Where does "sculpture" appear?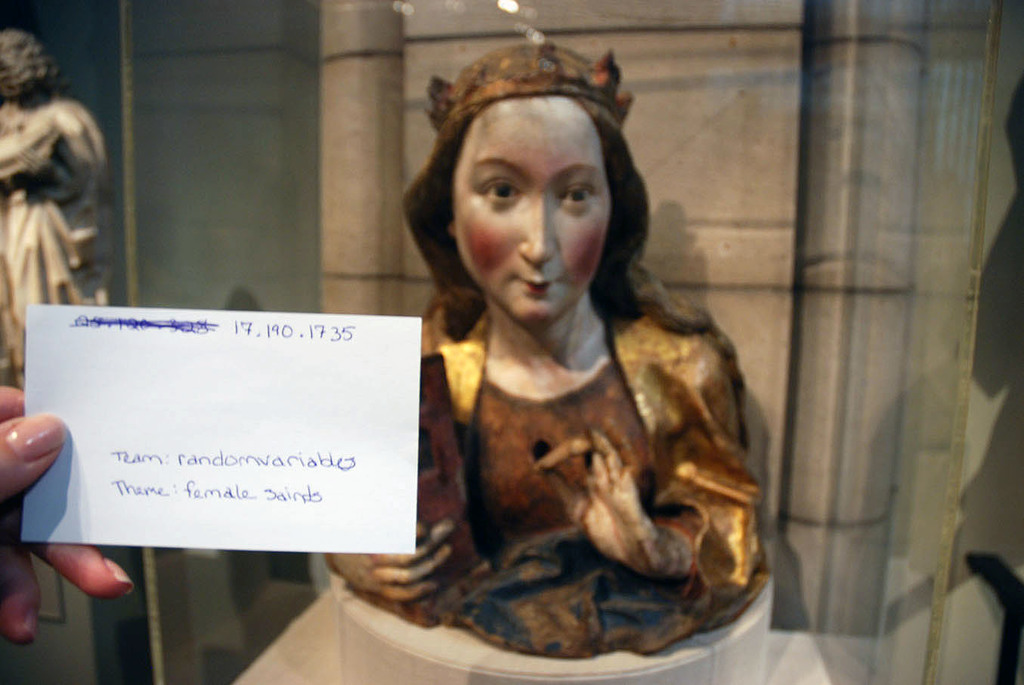
Appears at rect(0, 28, 115, 395).
